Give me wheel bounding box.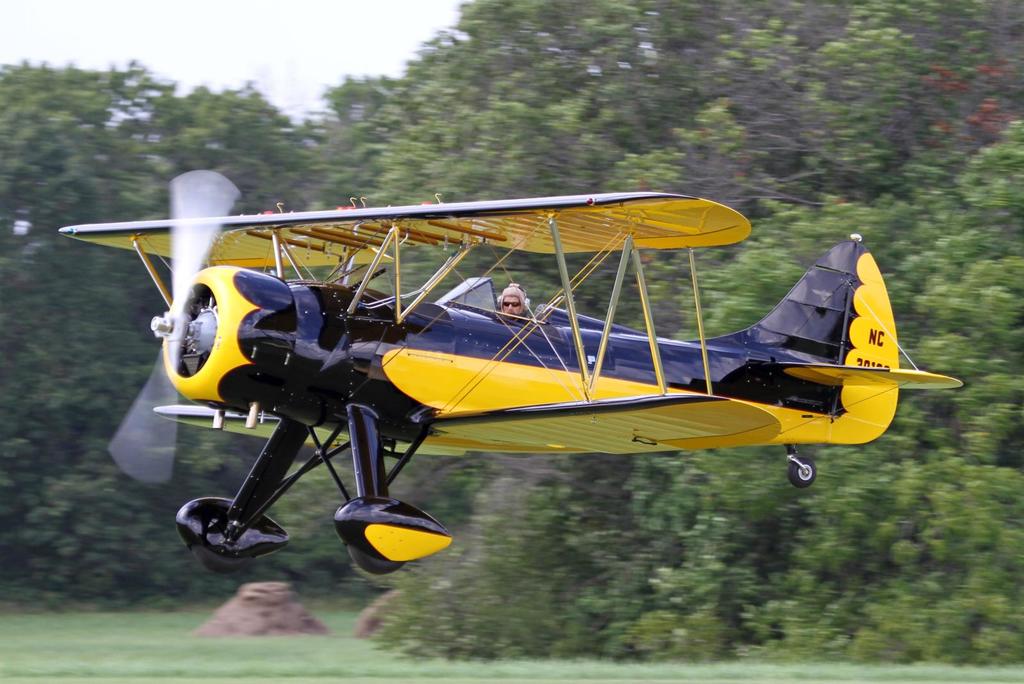
(left=790, top=459, right=818, bottom=489).
